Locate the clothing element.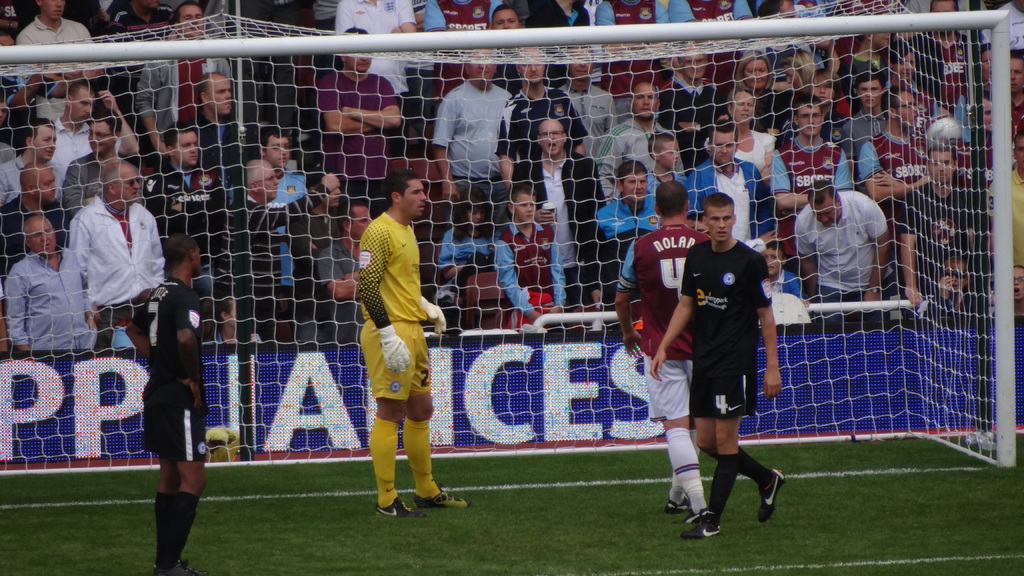
Element bbox: x1=614 y1=221 x2=711 y2=429.
